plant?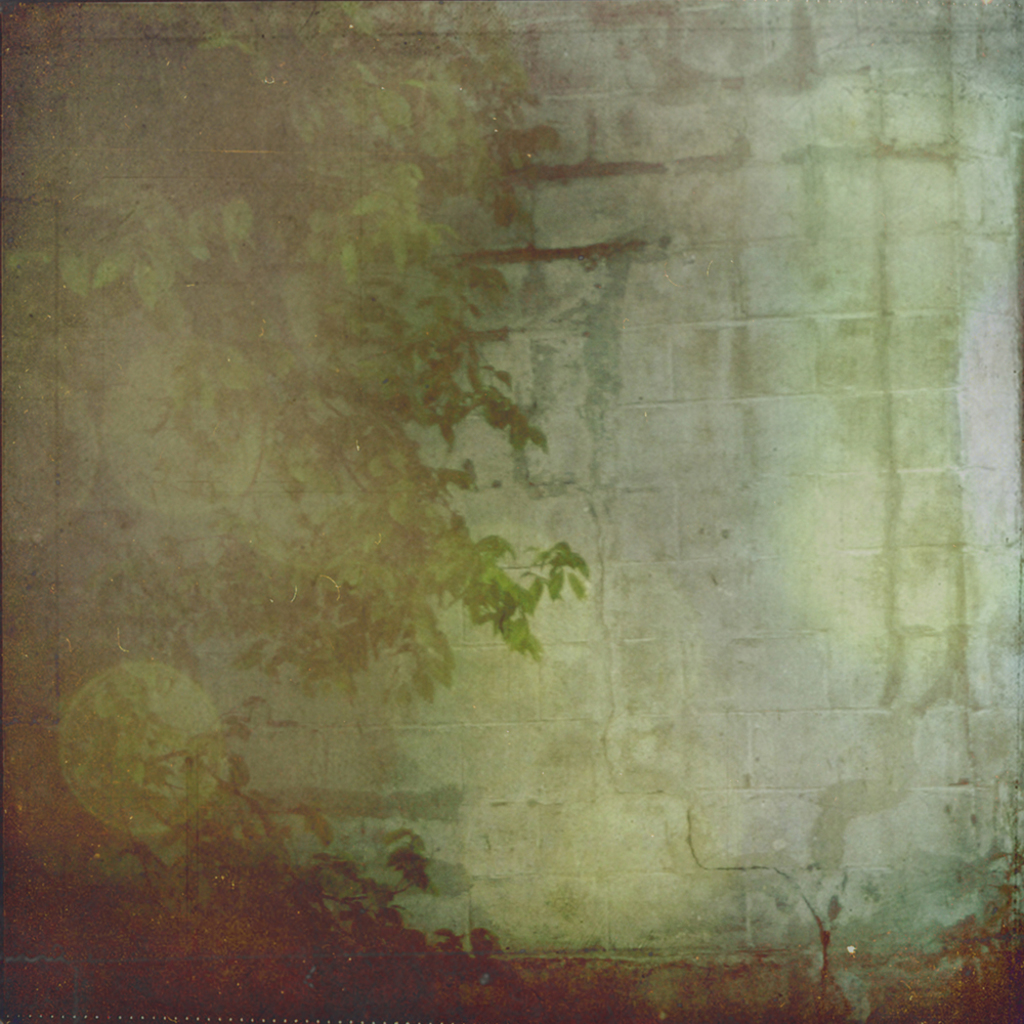
0:0:577:753
